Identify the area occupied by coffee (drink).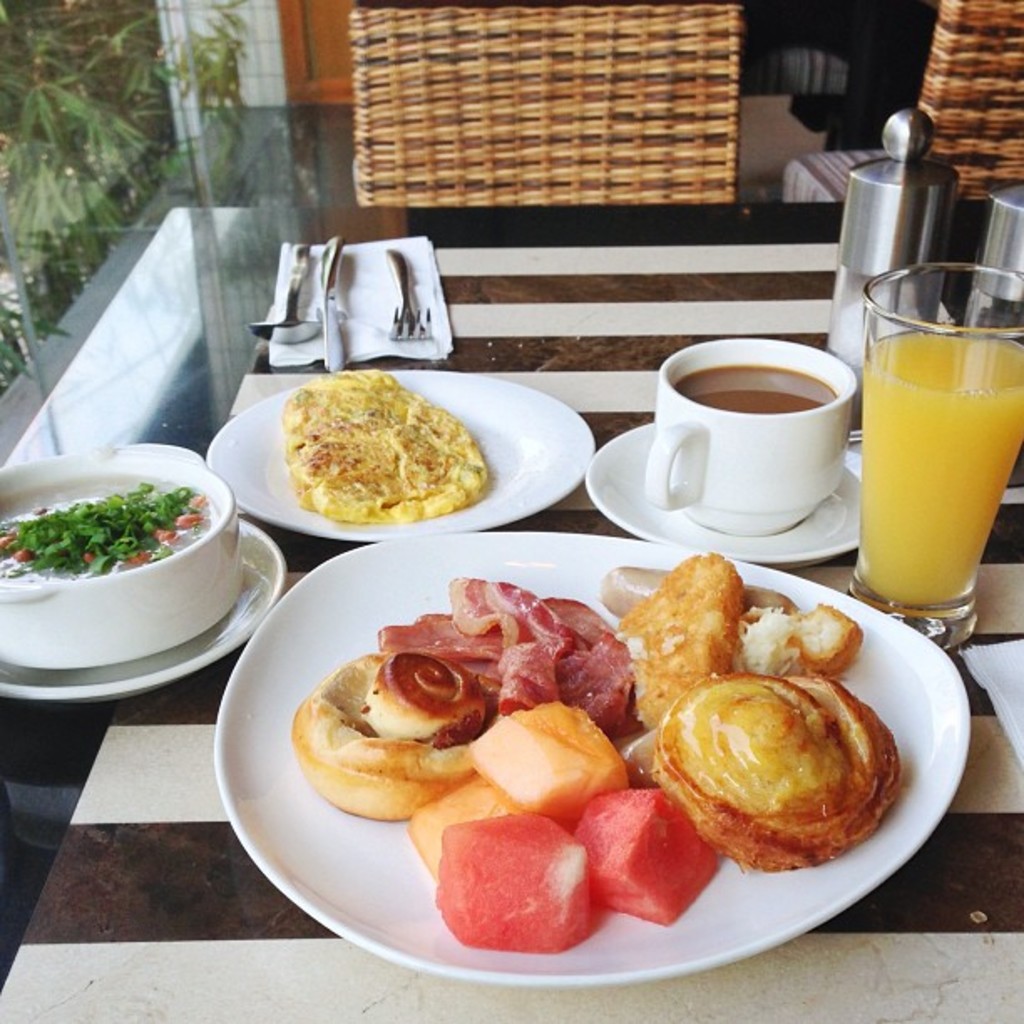
Area: [left=678, top=355, right=838, bottom=420].
